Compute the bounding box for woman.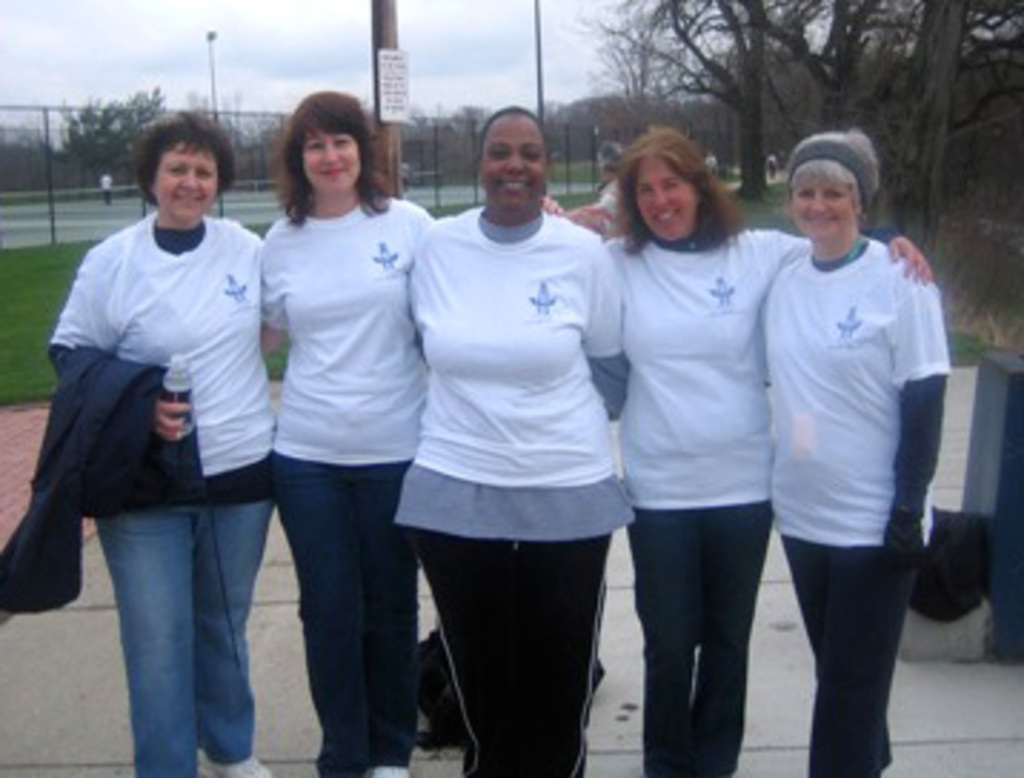
[left=601, top=120, right=932, bottom=775].
